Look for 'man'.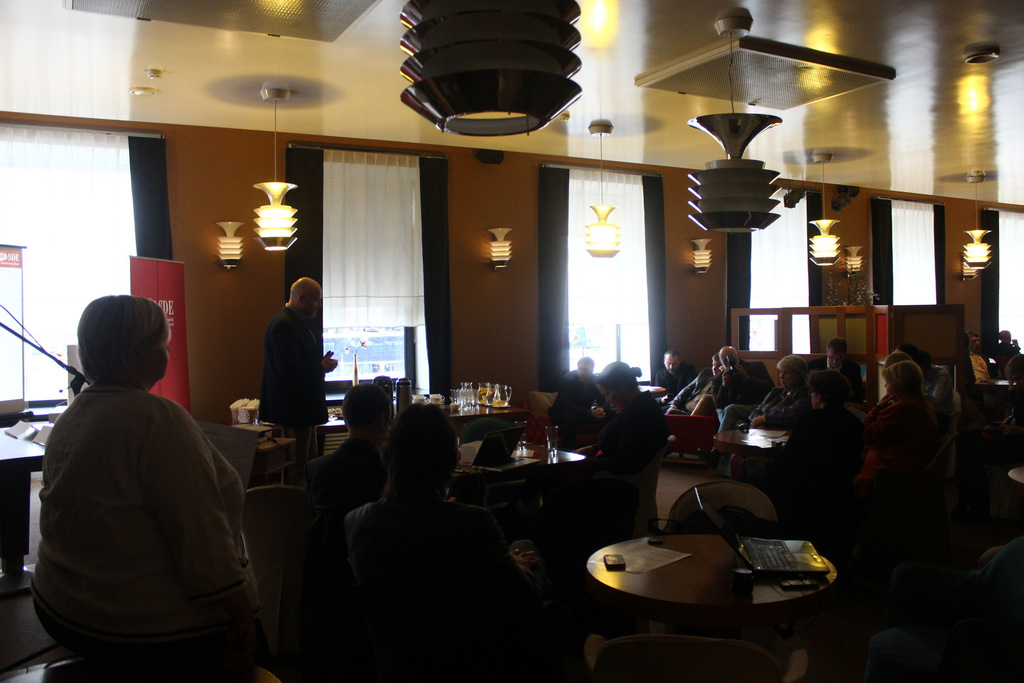
Found: (x1=341, y1=403, x2=545, y2=602).
